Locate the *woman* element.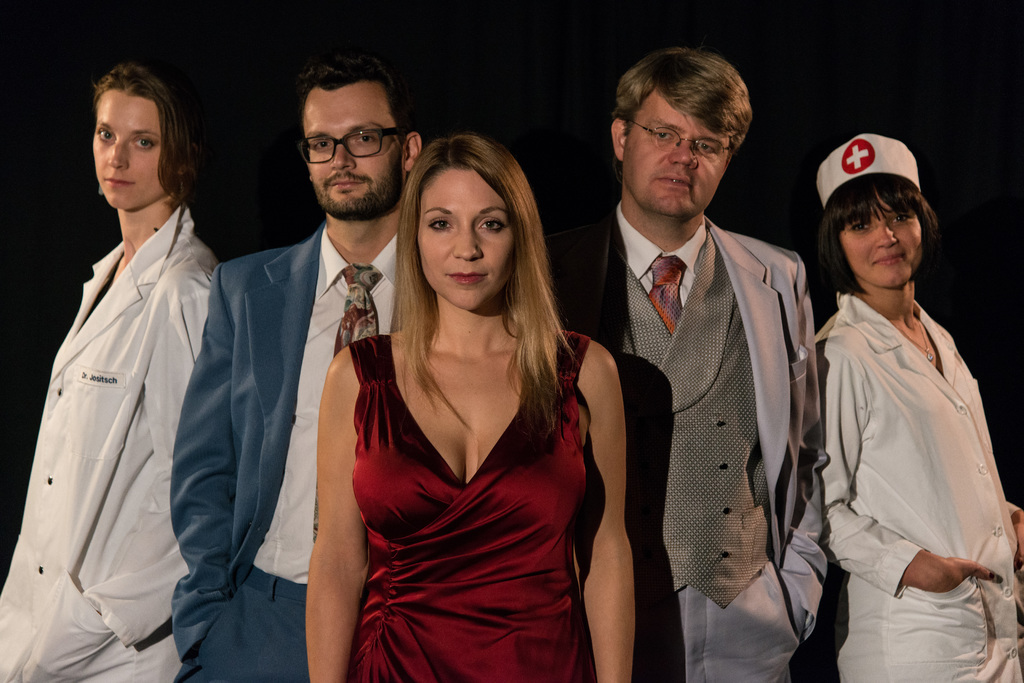
Element bbox: crop(819, 136, 1023, 682).
